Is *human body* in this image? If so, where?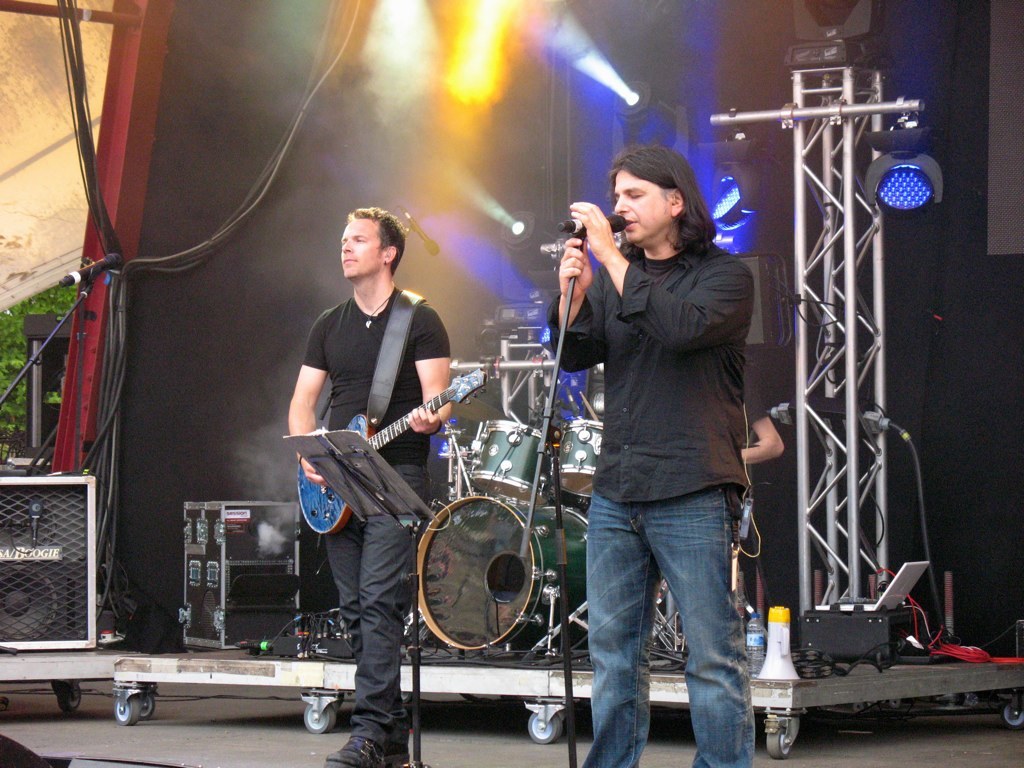
Yes, at 283 290 453 767.
